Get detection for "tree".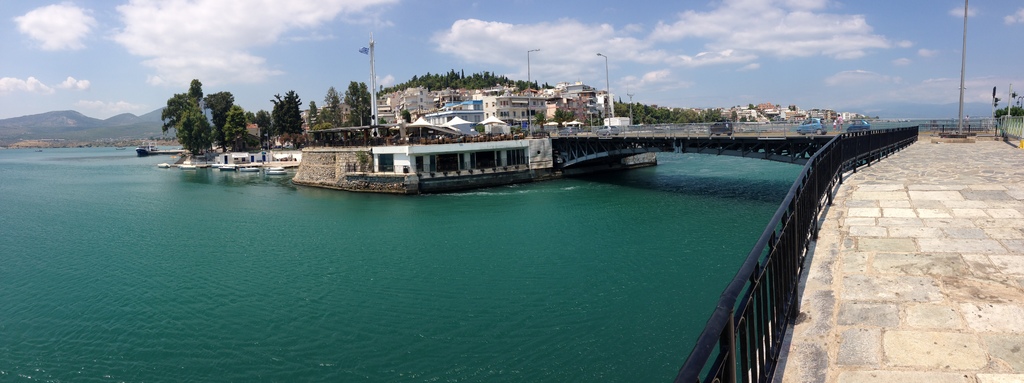
Detection: 729 107 739 122.
